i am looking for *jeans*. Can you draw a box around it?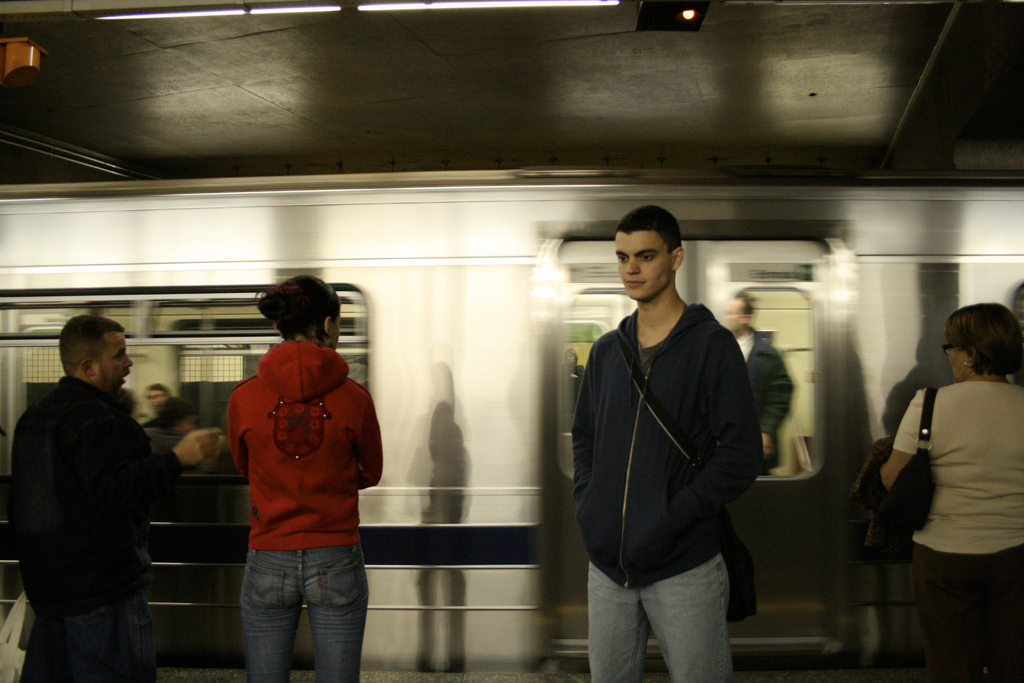
Sure, the bounding box is left=239, top=548, right=367, bottom=682.
